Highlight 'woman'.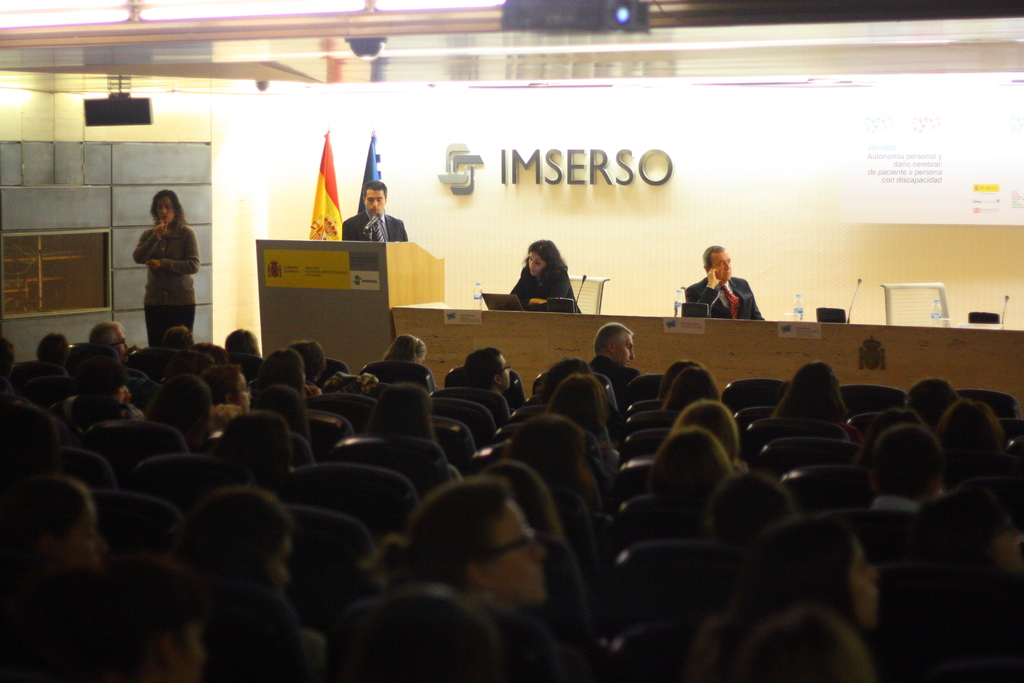
Highlighted region: 132:186:203:345.
